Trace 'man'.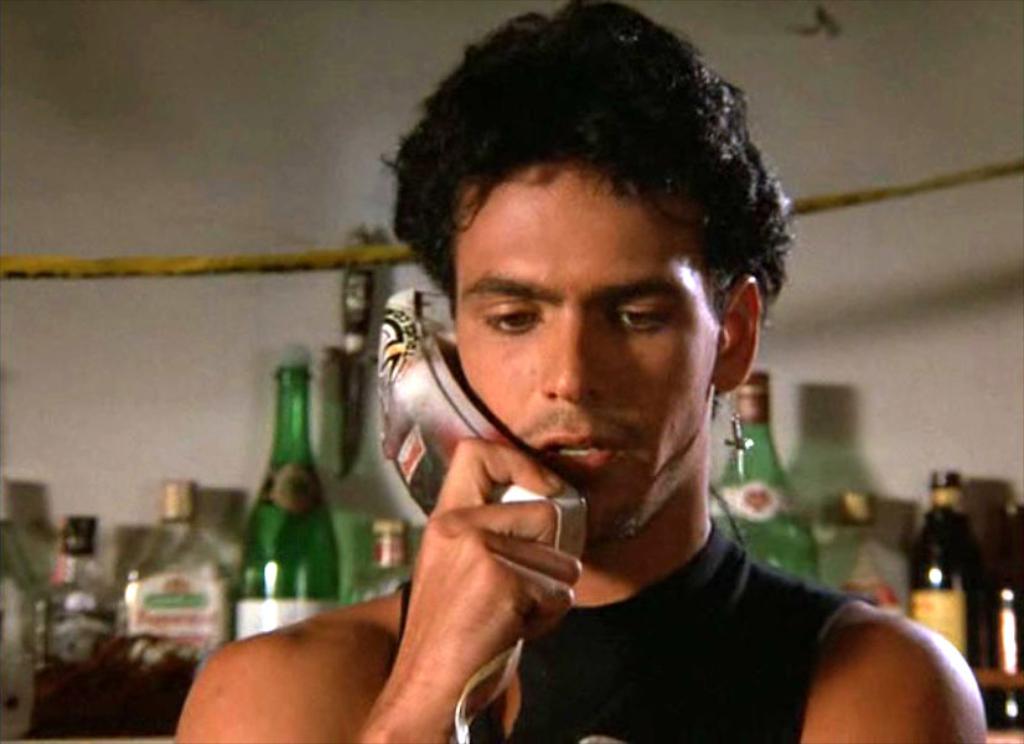
Traced to <box>237,50,950,739</box>.
